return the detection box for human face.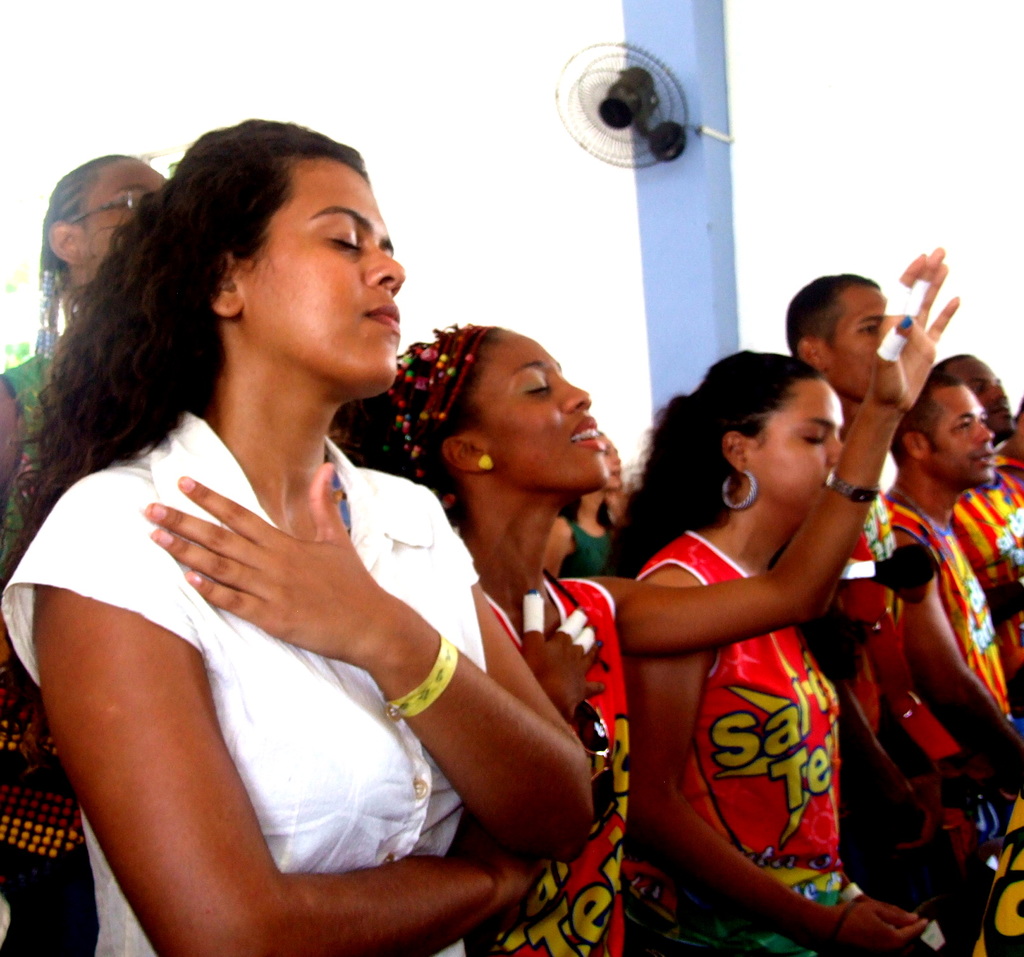
crop(83, 143, 170, 282).
